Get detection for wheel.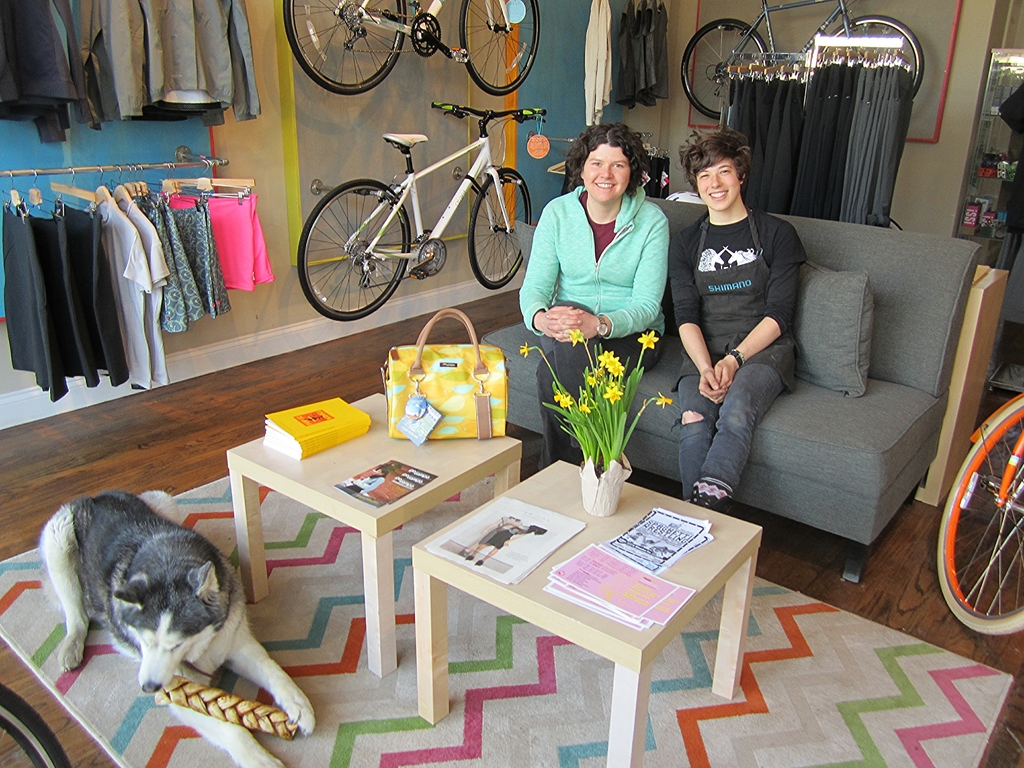
Detection: select_region(936, 393, 1023, 641).
